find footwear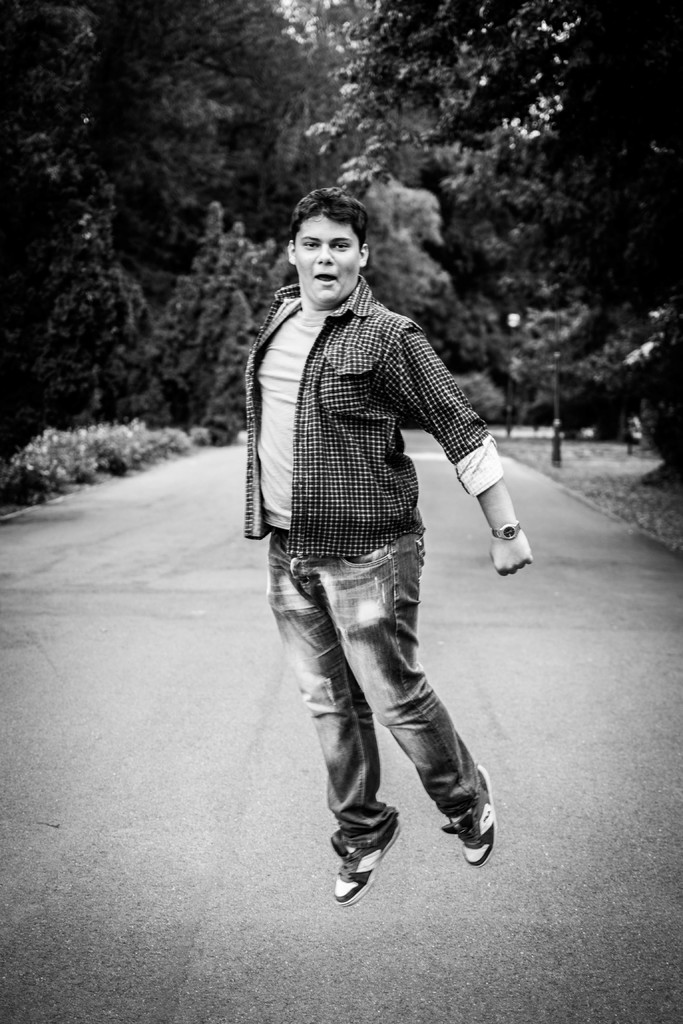
x1=443 y1=769 x2=509 y2=862
